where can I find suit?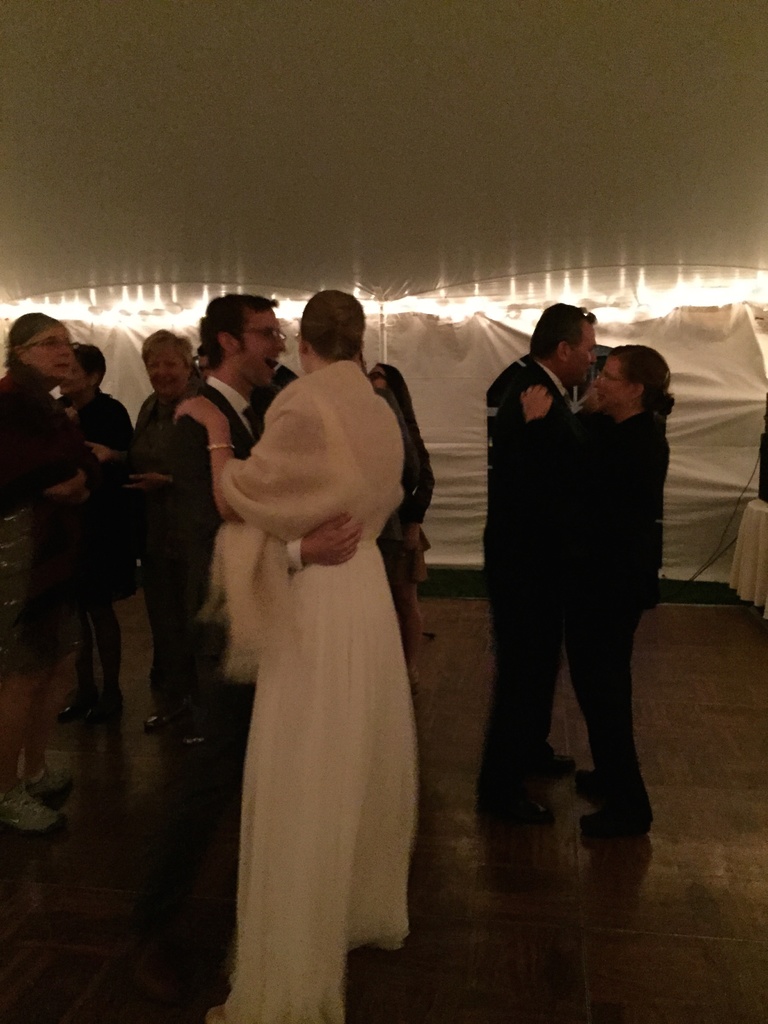
You can find it at select_region(169, 378, 267, 582).
